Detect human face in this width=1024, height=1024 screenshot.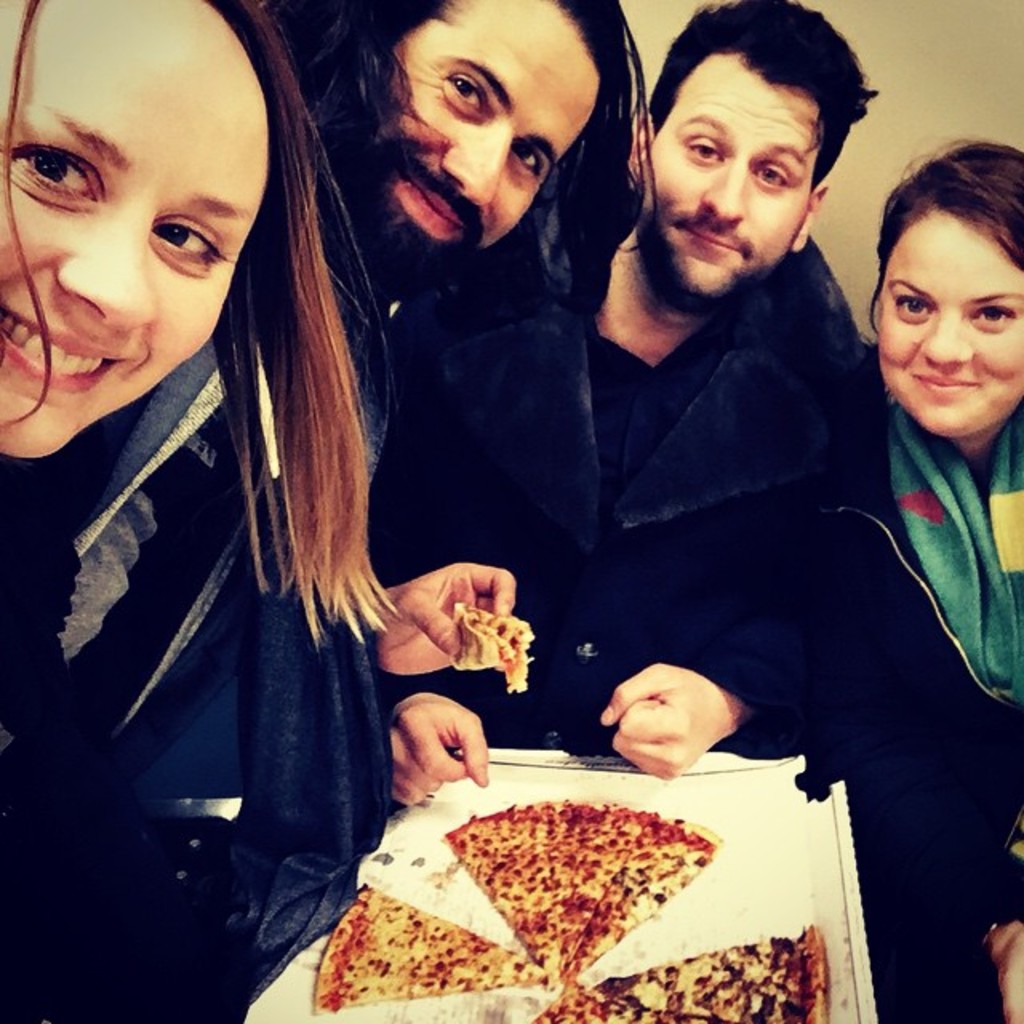
Detection: locate(3, 6, 266, 435).
